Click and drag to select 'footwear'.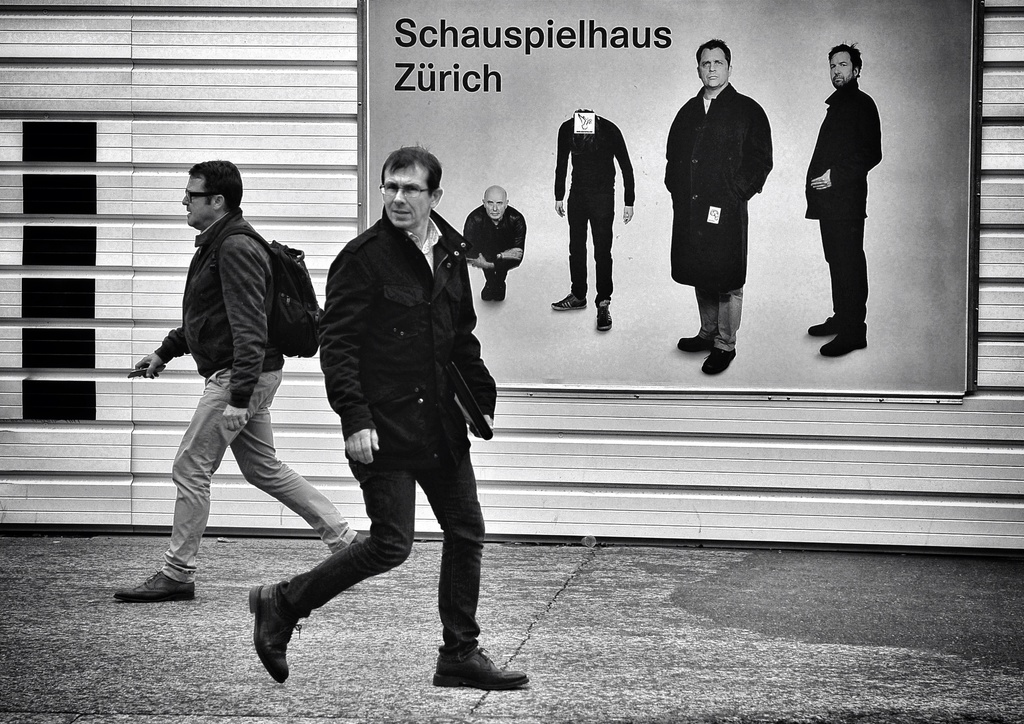
Selection: pyautogui.locateOnScreen(430, 650, 527, 689).
